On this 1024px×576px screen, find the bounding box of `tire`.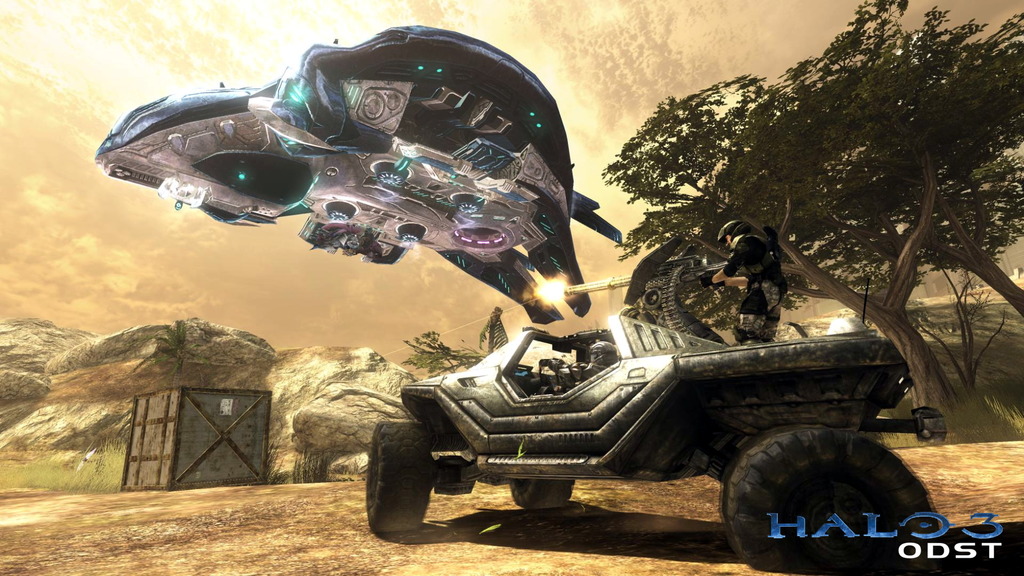
Bounding box: [451,193,481,218].
